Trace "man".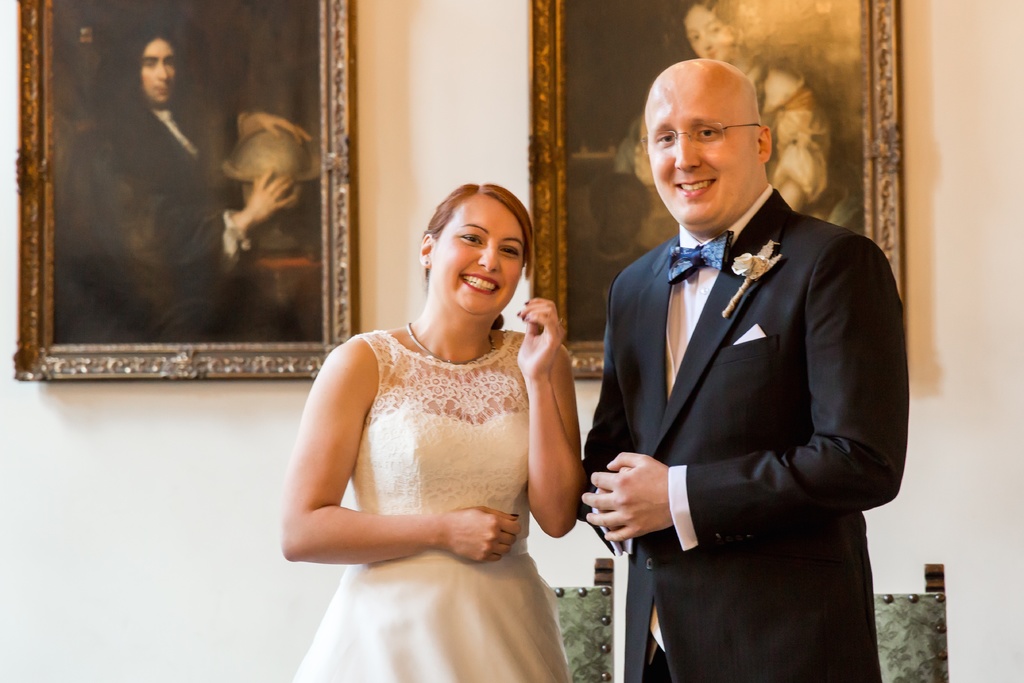
Traced to left=63, top=17, right=302, bottom=342.
